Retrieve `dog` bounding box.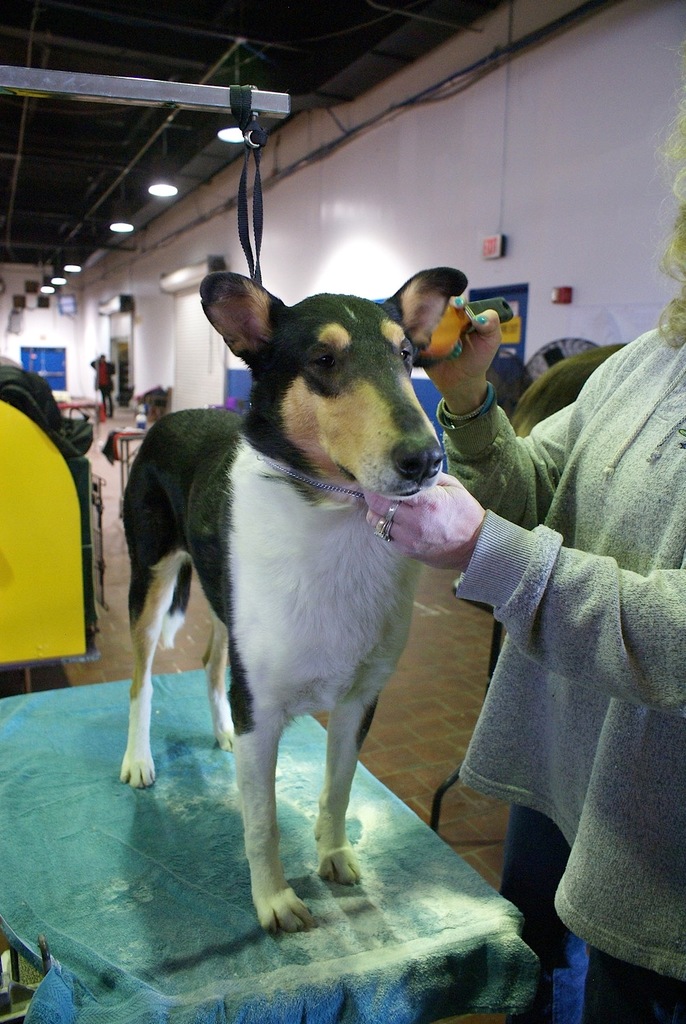
Bounding box: box=[120, 265, 473, 933].
